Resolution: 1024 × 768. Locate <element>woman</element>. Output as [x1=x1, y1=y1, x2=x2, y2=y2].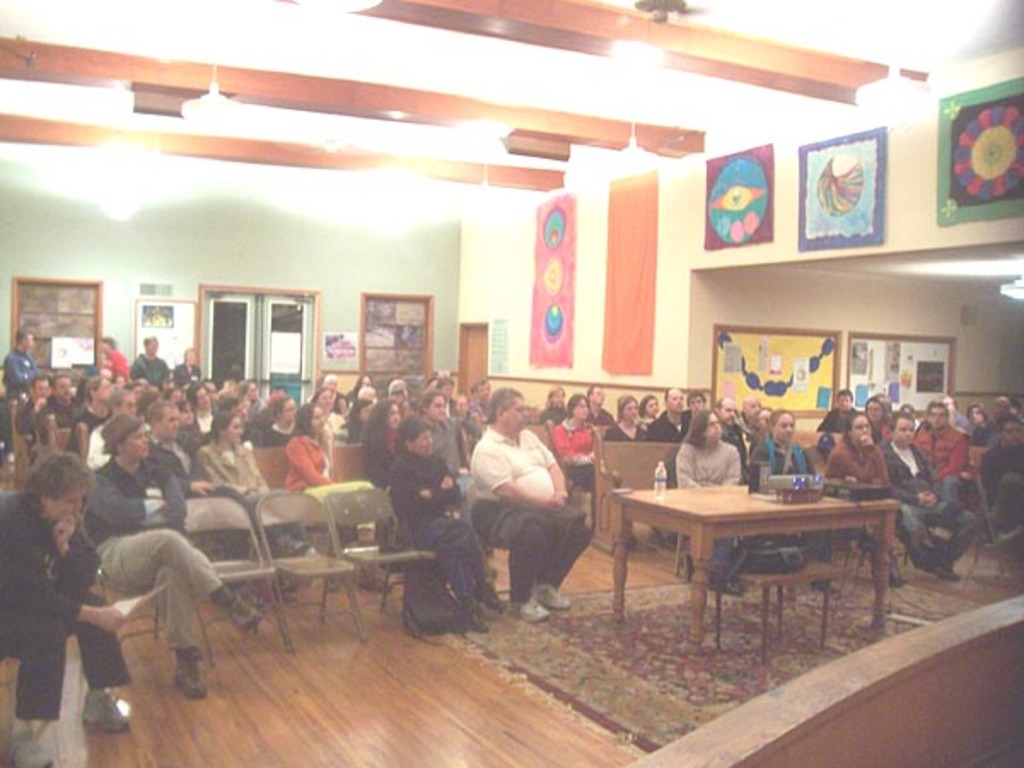
[x1=239, y1=377, x2=268, y2=439].
